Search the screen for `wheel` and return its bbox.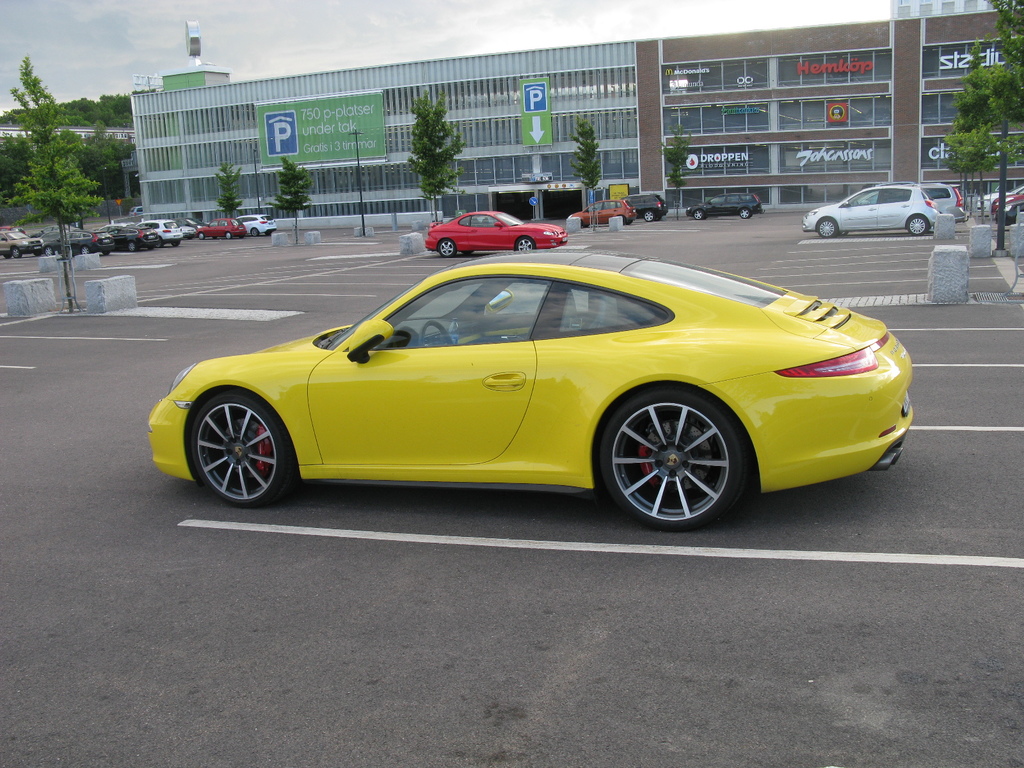
Found: bbox=[12, 247, 19, 257].
